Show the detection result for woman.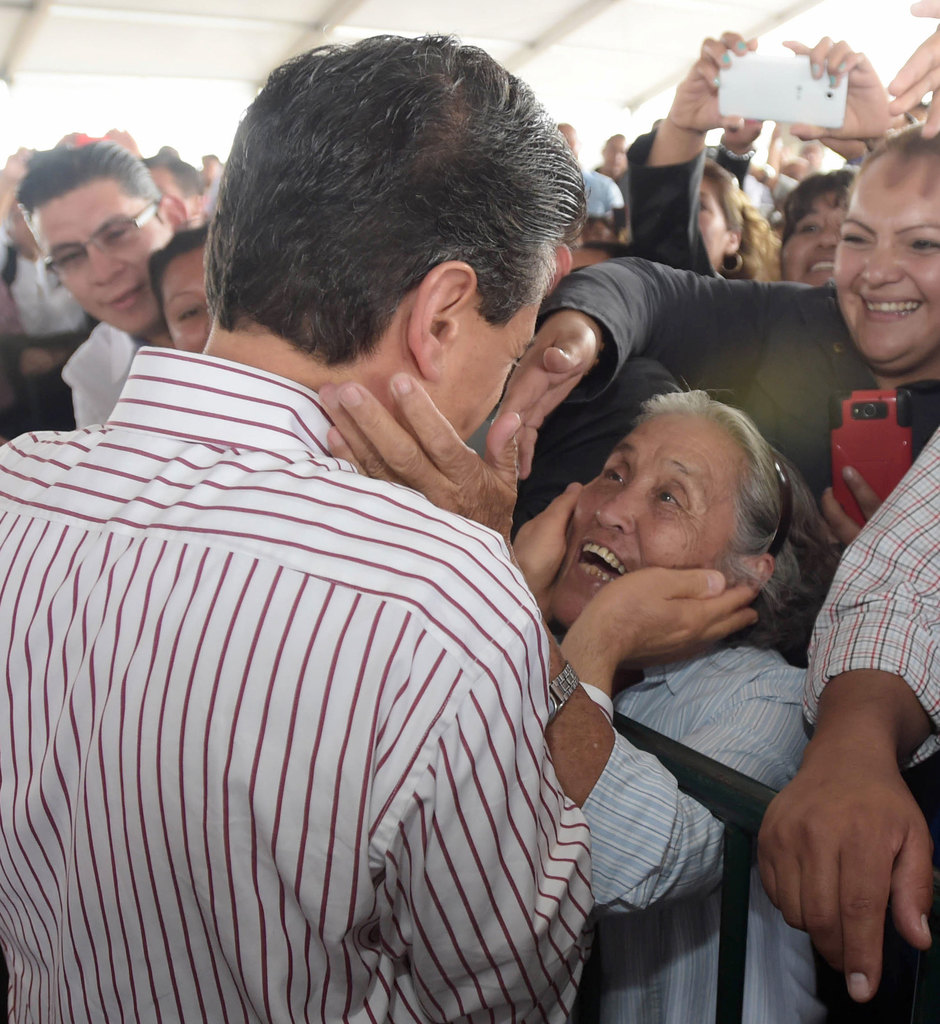
<bbox>529, 125, 939, 560</bbox>.
